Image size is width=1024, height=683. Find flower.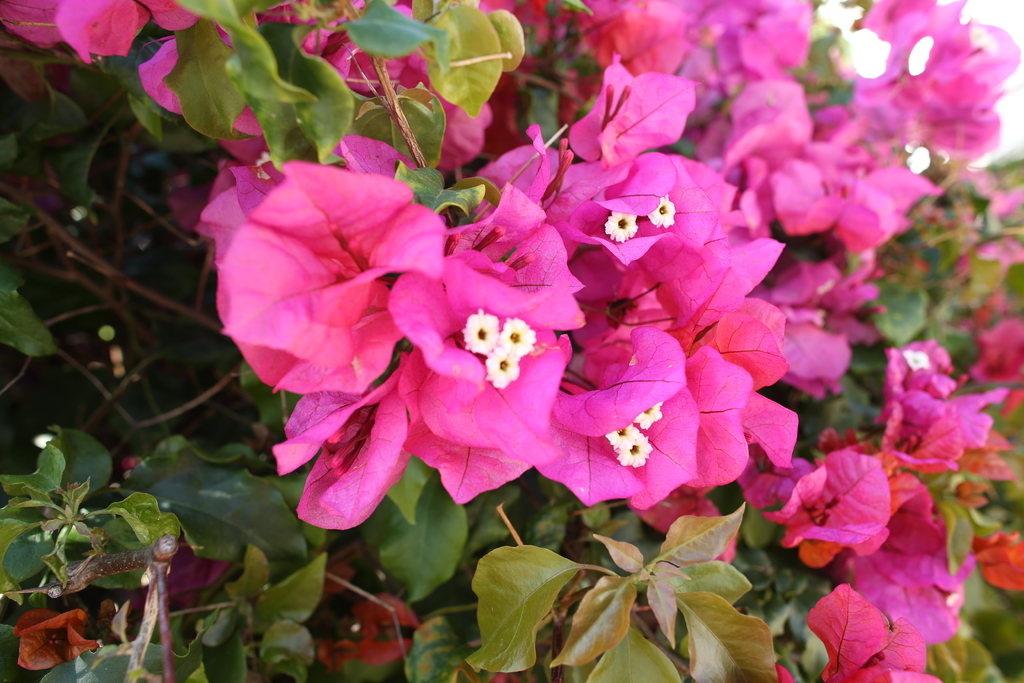
(left=519, top=327, right=725, bottom=522).
